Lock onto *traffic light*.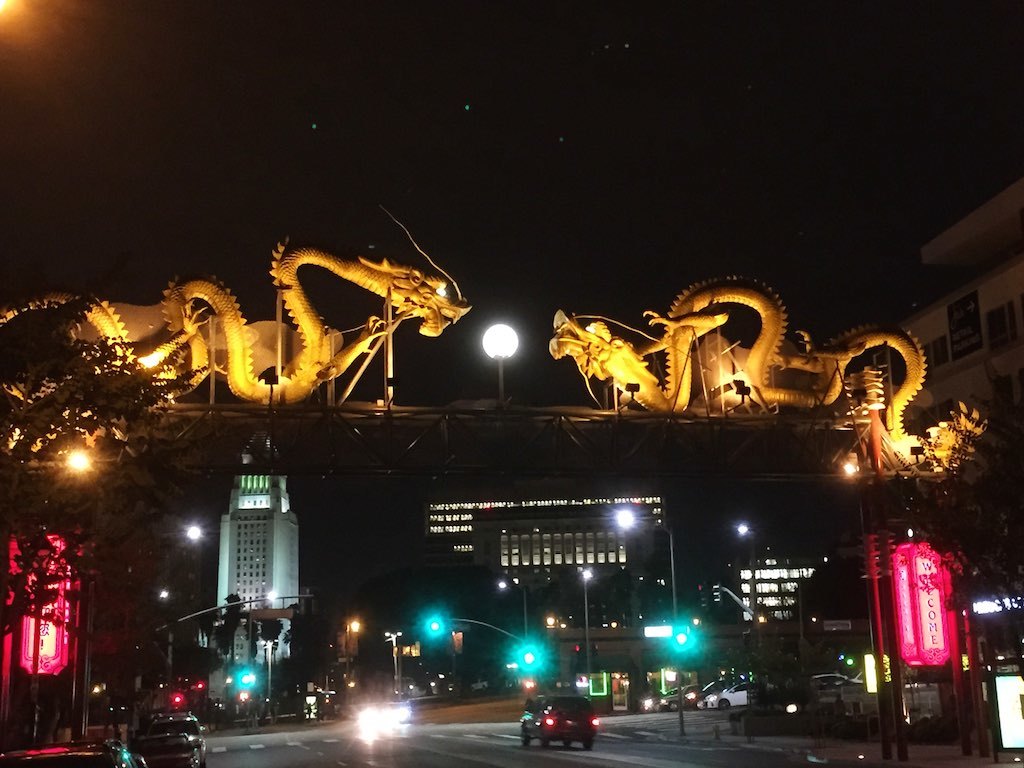
Locked: Rect(243, 673, 251, 683).
